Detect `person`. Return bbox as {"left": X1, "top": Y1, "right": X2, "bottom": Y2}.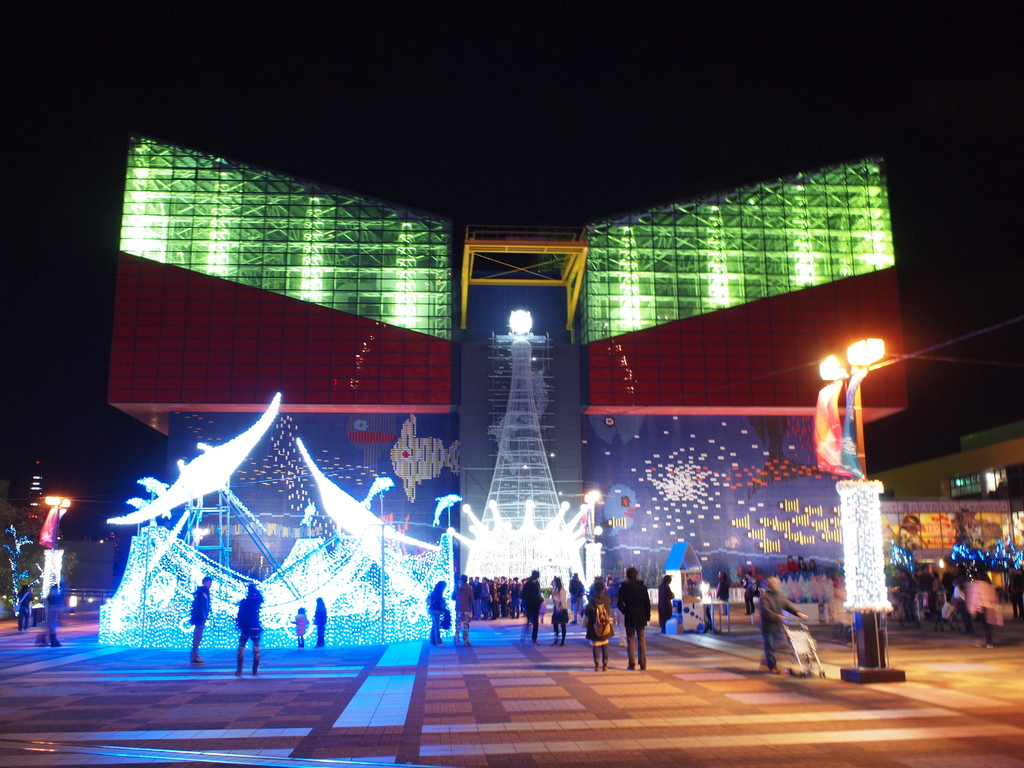
{"left": 313, "top": 596, "right": 332, "bottom": 650}.
